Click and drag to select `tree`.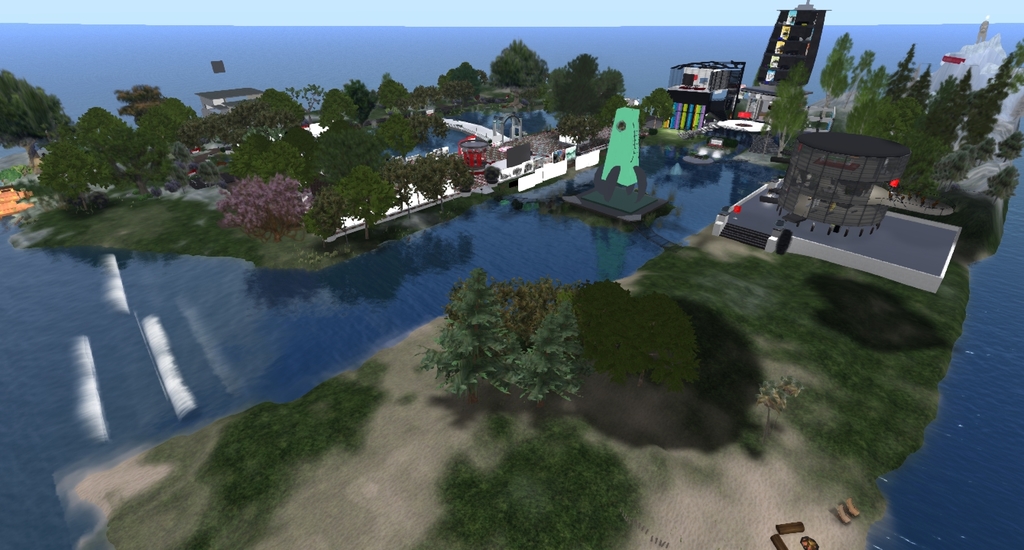
Selection: crop(490, 38, 549, 86).
